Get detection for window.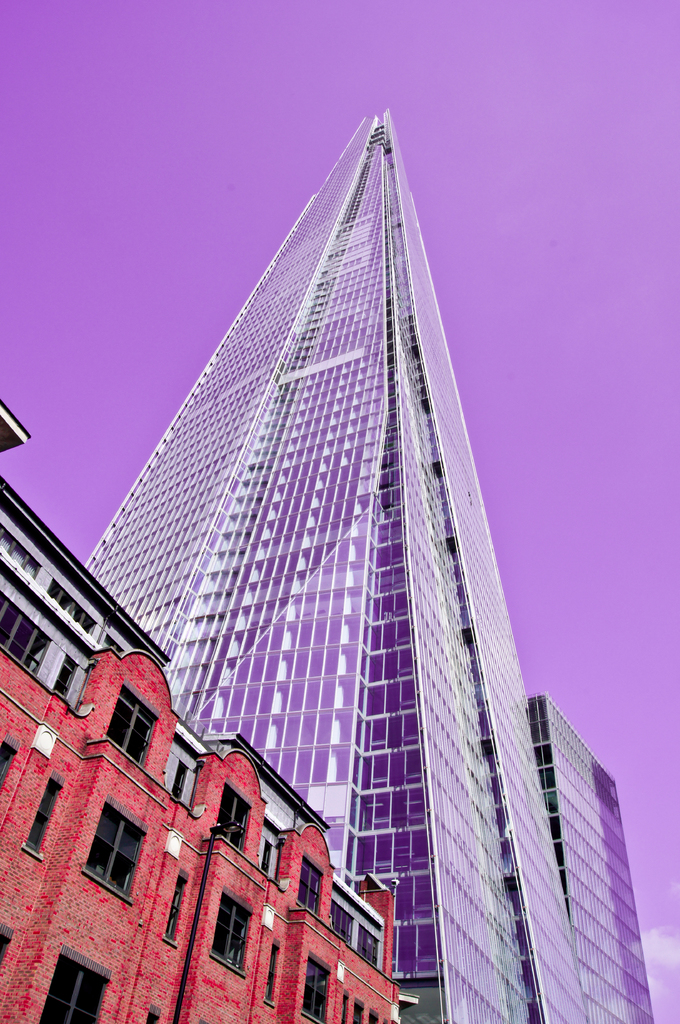
Detection: [0,920,15,954].
